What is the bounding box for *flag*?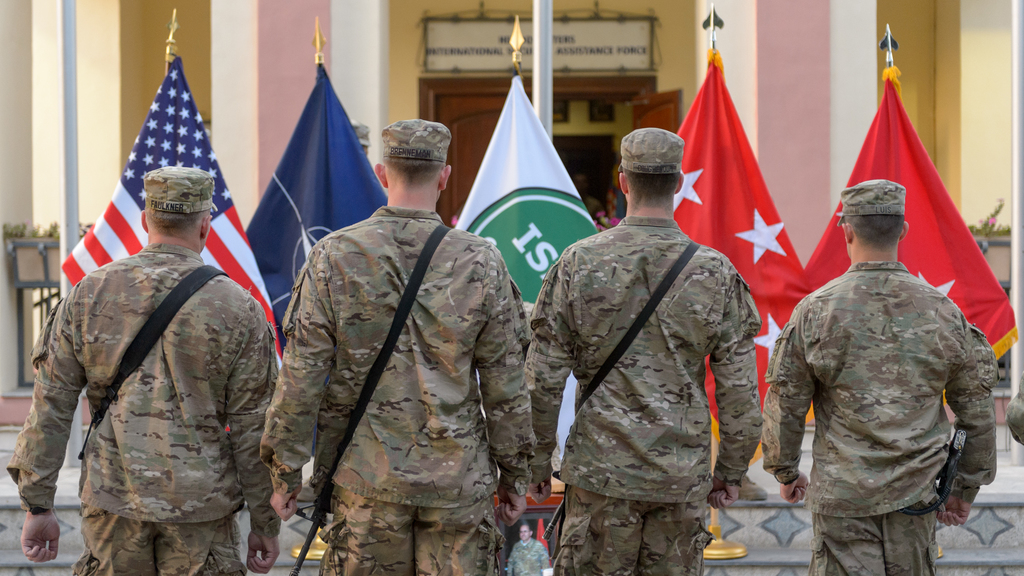
box(800, 61, 1022, 396).
